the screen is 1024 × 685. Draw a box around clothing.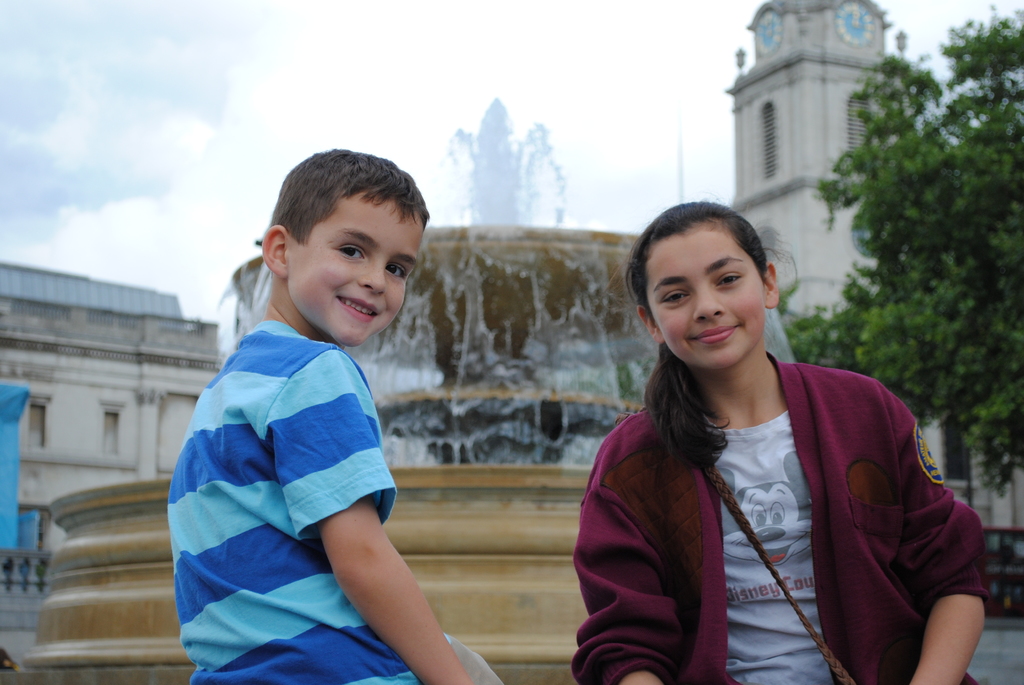
(170, 272, 452, 660).
